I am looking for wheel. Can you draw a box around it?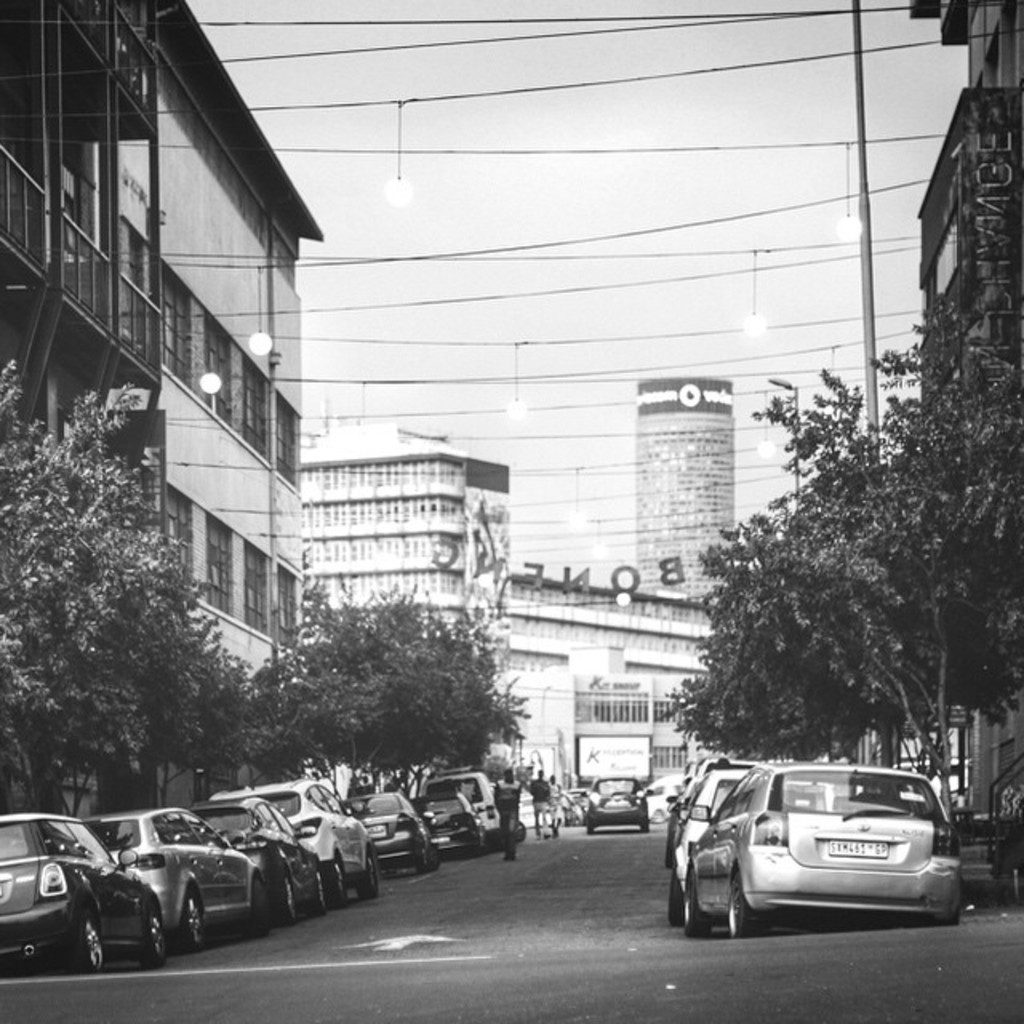
Sure, the bounding box is [x1=429, y1=842, x2=443, y2=870].
